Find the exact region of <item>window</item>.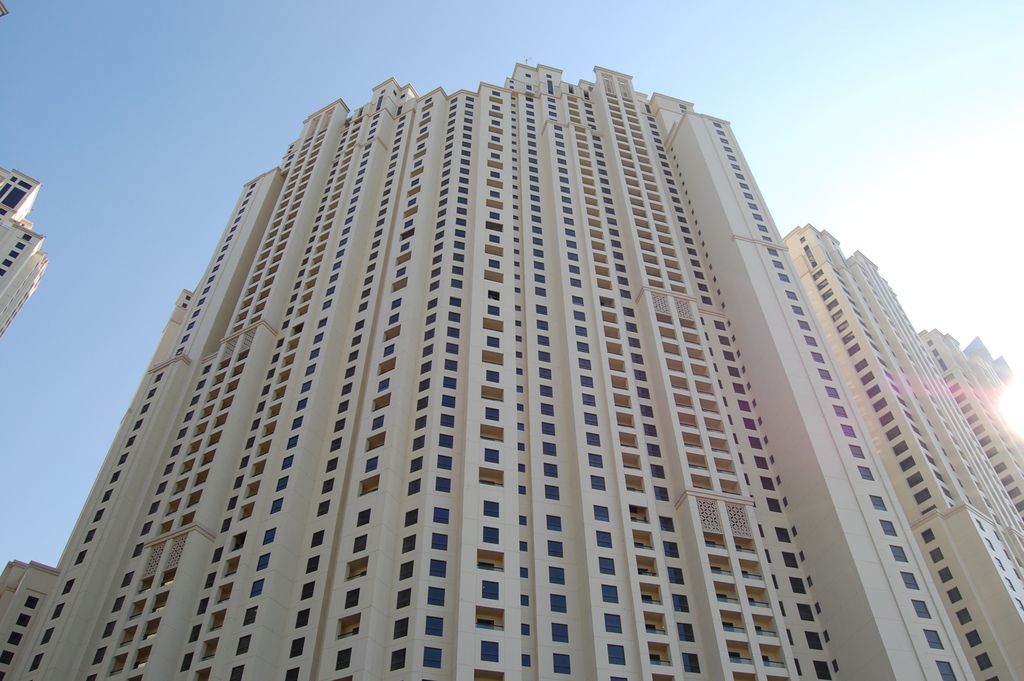
Exact region: pyautogui.locateOnScreen(774, 525, 791, 541).
